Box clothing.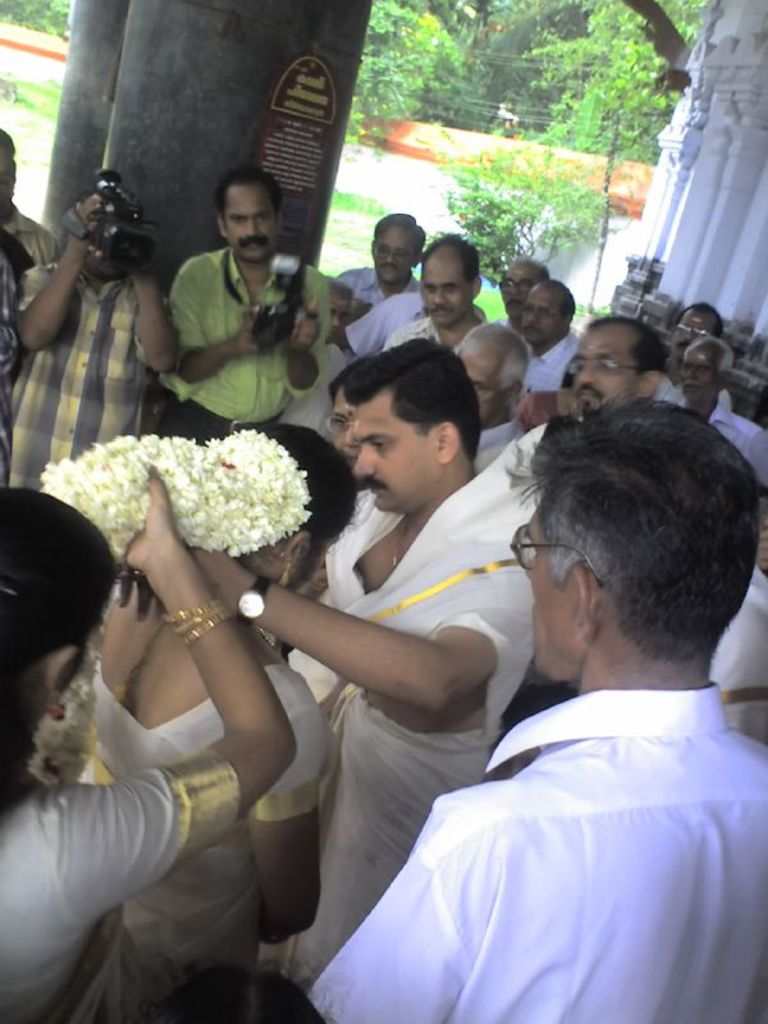
323,614,767,1023.
